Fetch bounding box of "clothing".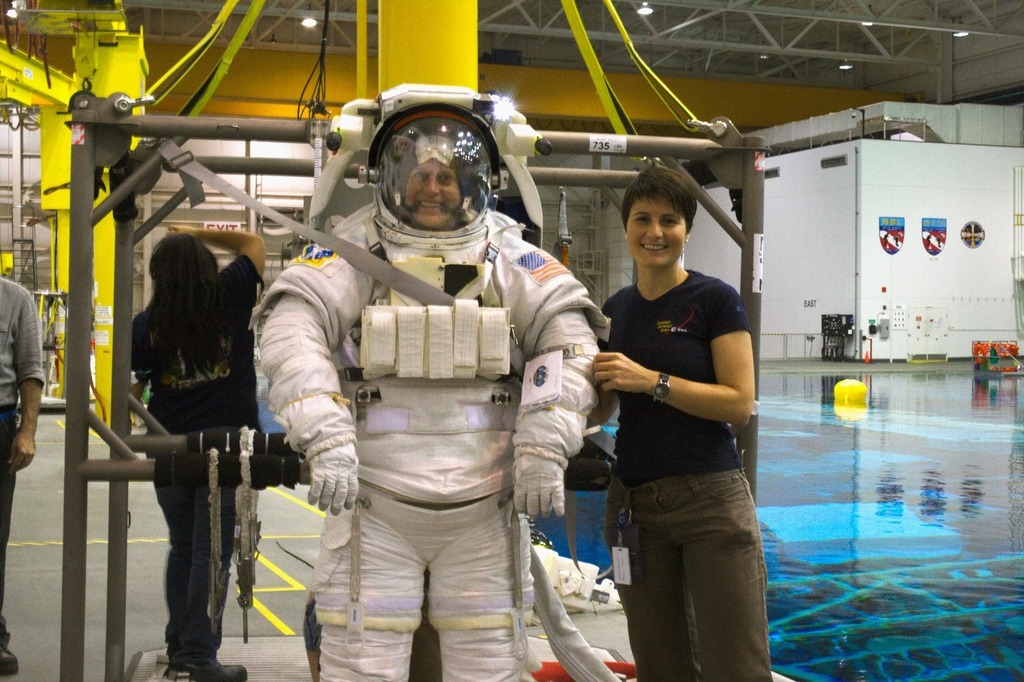
Bbox: left=0, top=400, right=24, bottom=654.
